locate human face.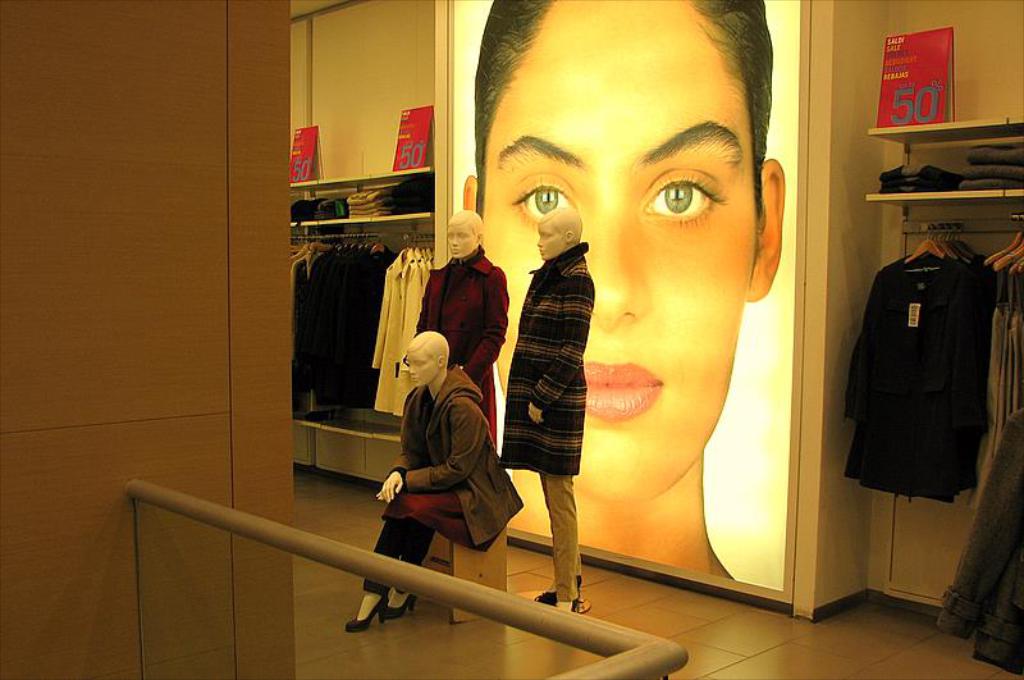
Bounding box: left=483, top=0, right=759, bottom=505.
